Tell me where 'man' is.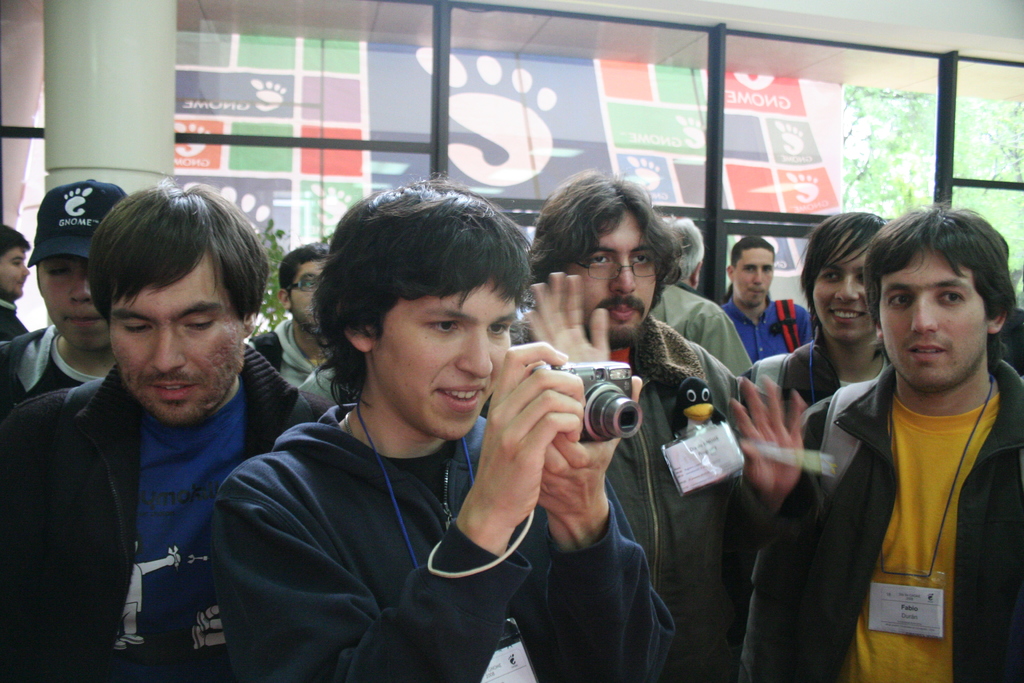
'man' is at [left=648, top=214, right=756, bottom=383].
